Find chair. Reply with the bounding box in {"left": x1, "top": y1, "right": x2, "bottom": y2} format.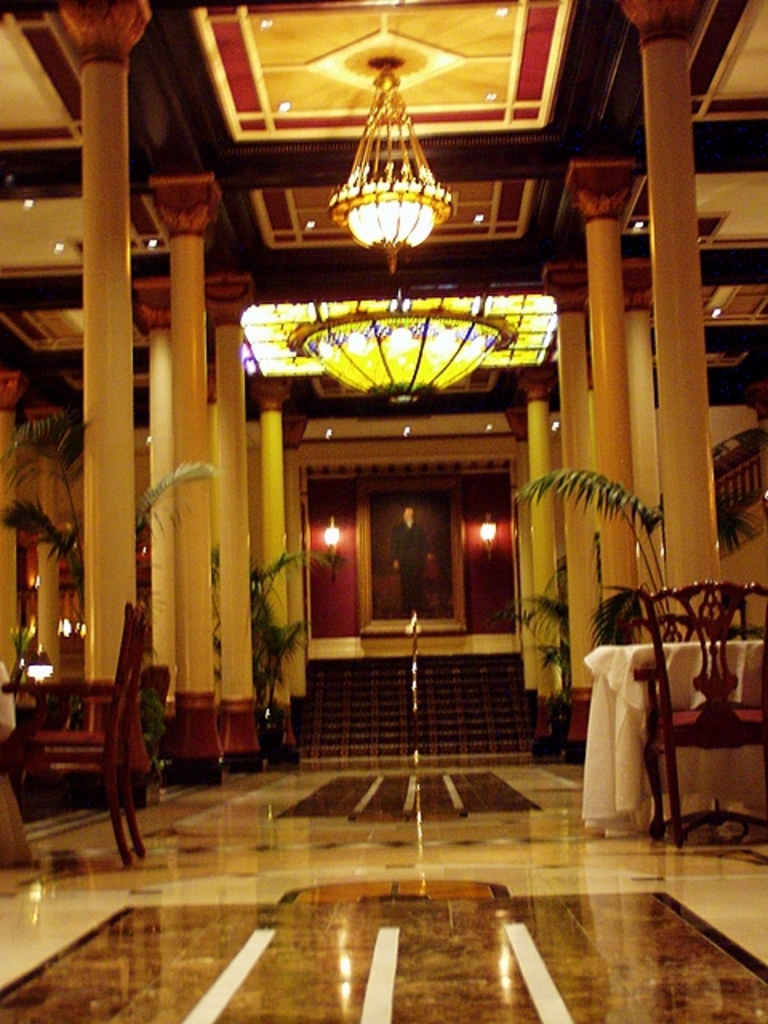
{"left": 613, "top": 611, "right": 744, "bottom": 648}.
